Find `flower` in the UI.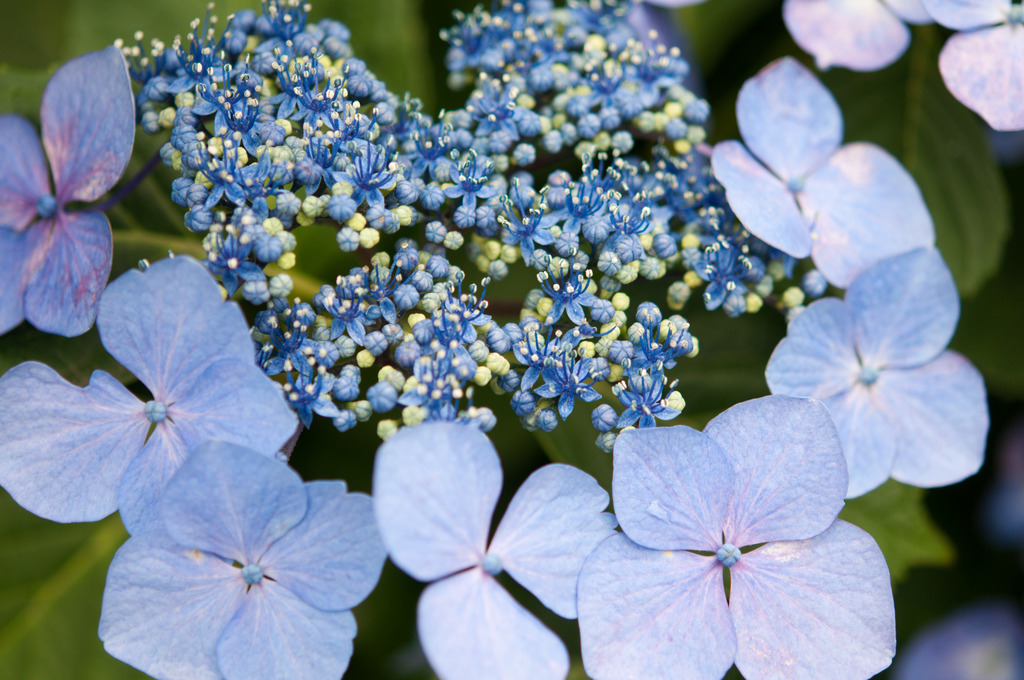
UI element at 575:394:898:679.
